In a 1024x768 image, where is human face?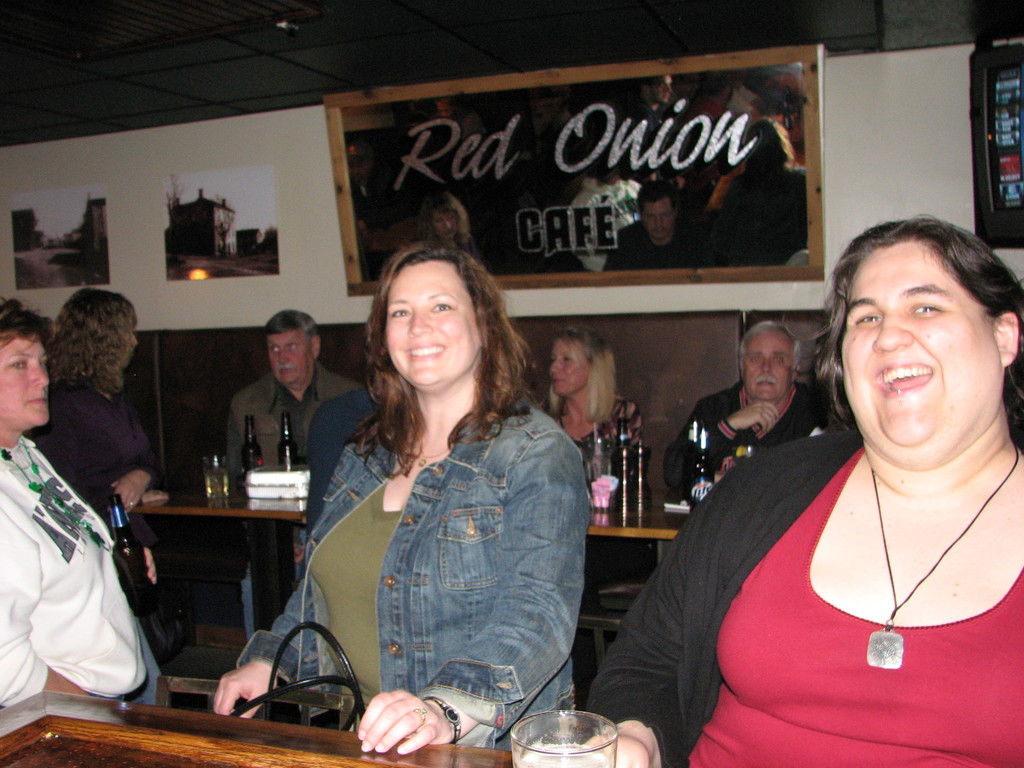
(left=381, top=259, right=485, bottom=386).
